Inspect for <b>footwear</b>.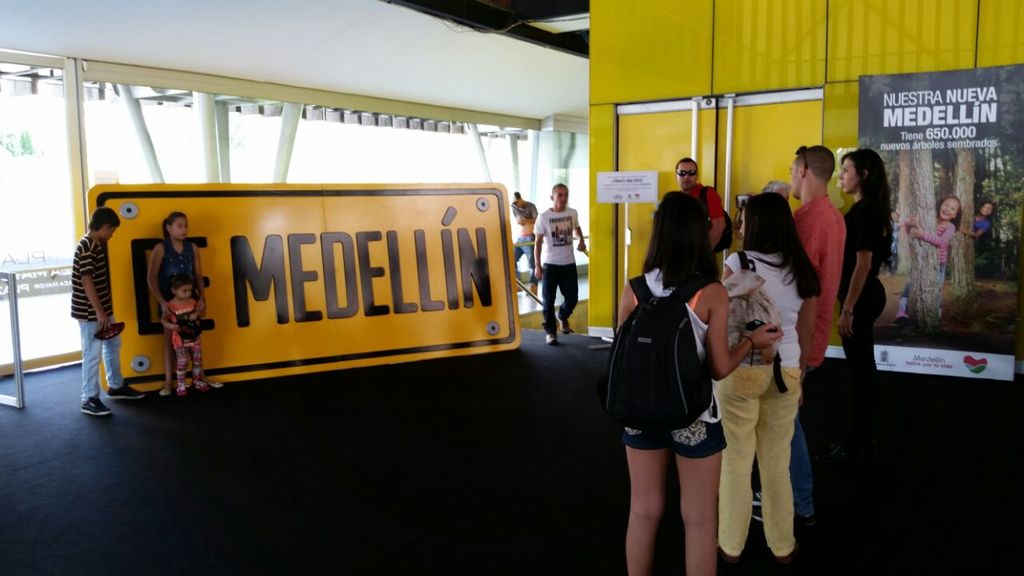
Inspection: {"left": 192, "top": 378, "right": 208, "bottom": 388}.
